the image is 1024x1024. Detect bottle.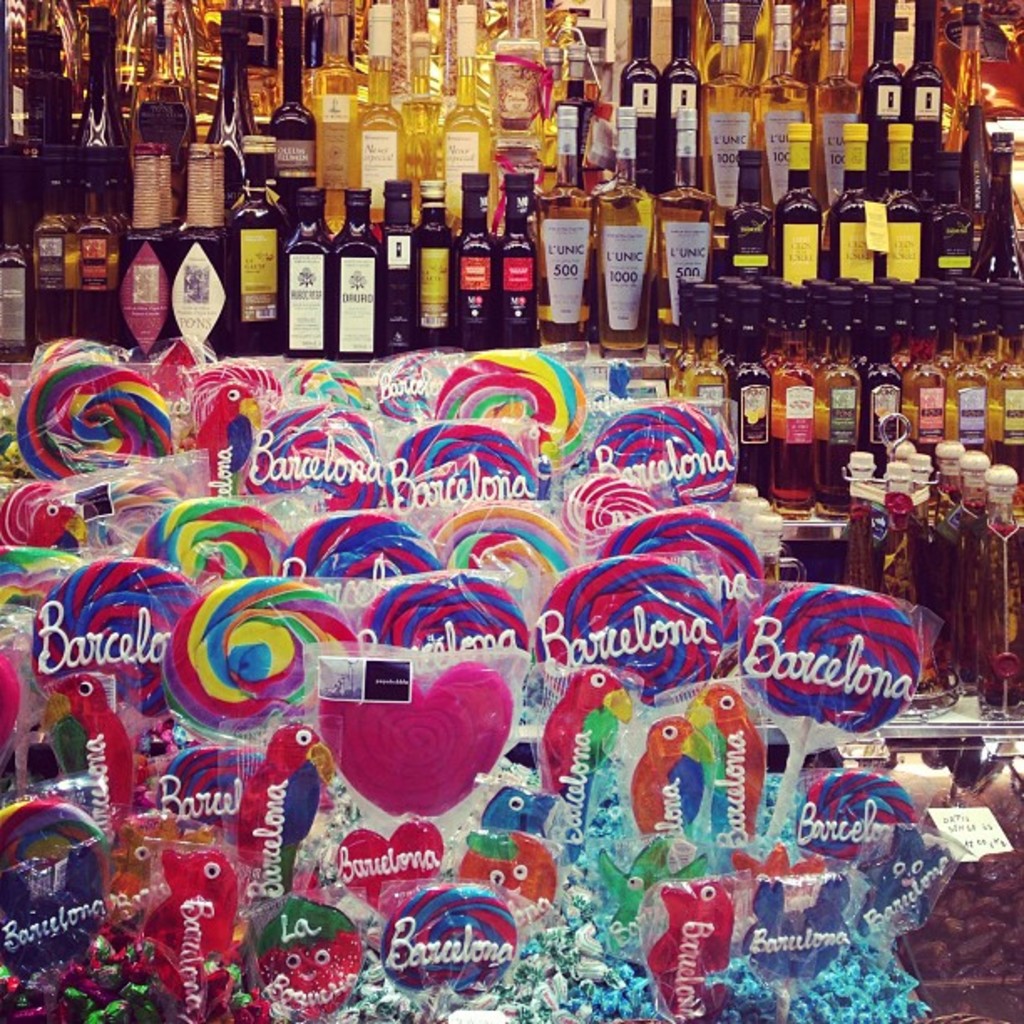
Detection: 617,0,661,202.
